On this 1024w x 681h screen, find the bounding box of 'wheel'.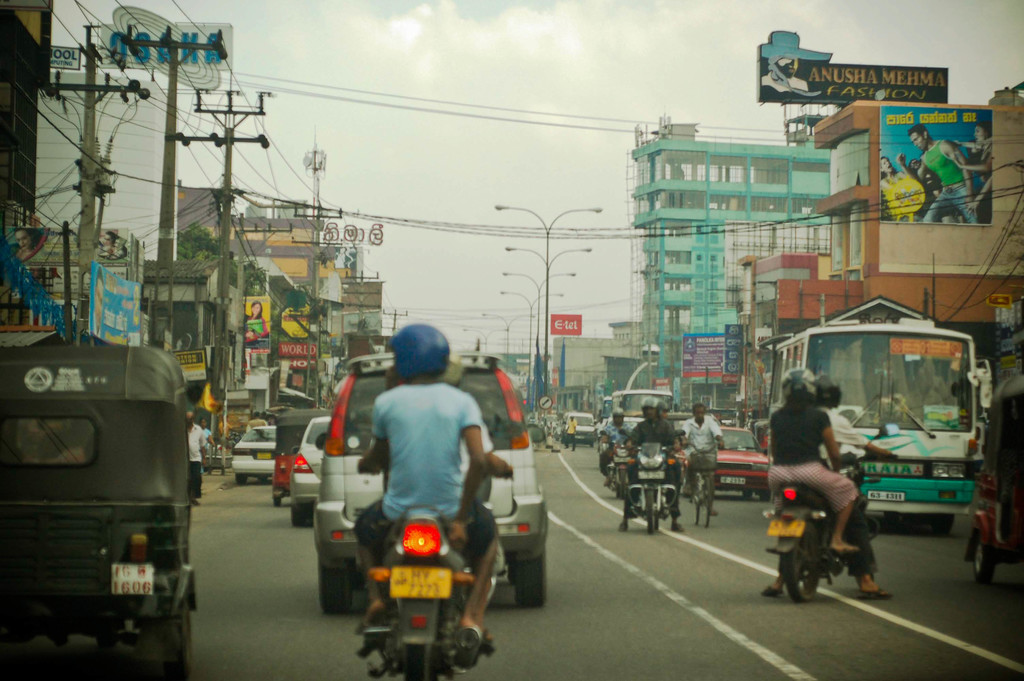
Bounding box: detection(643, 490, 657, 532).
